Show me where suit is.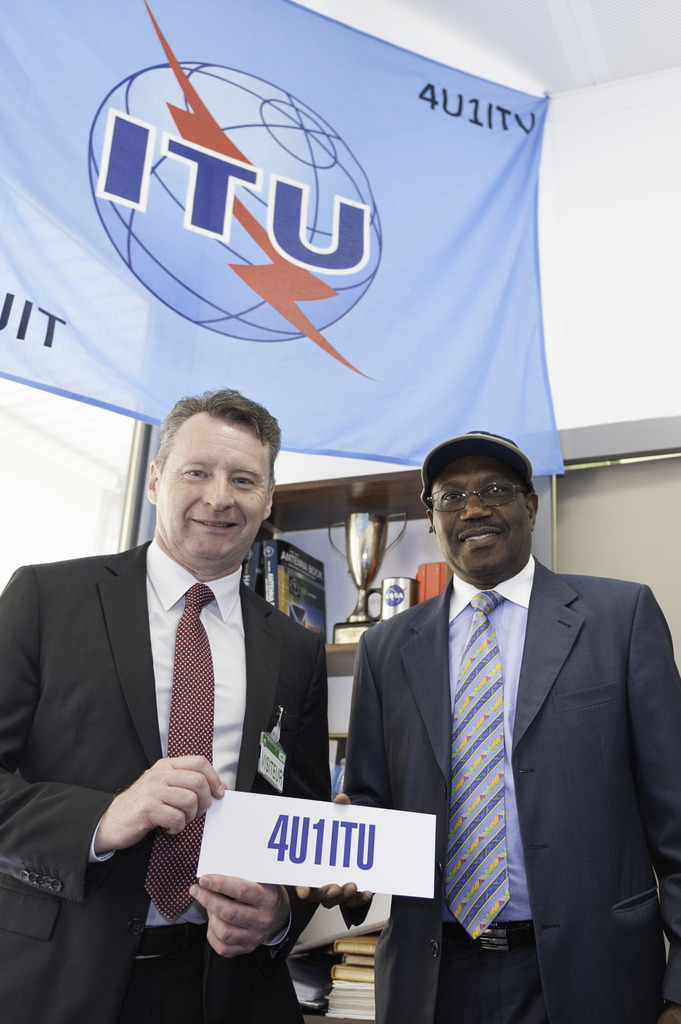
suit is at (342,477,655,1007).
